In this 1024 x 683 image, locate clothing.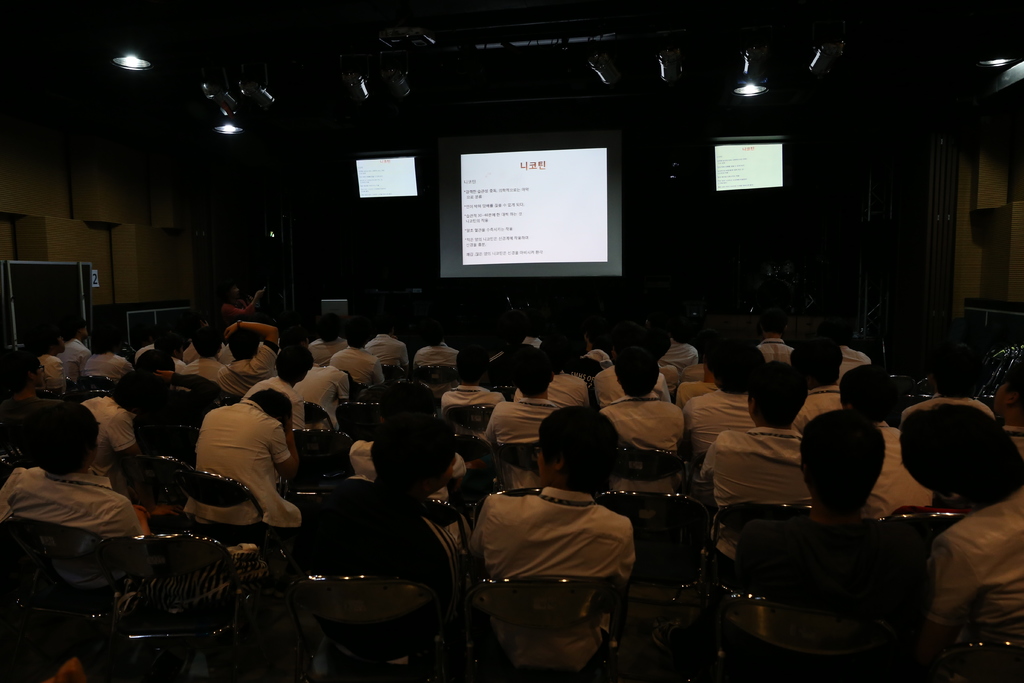
Bounding box: region(858, 416, 936, 527).
